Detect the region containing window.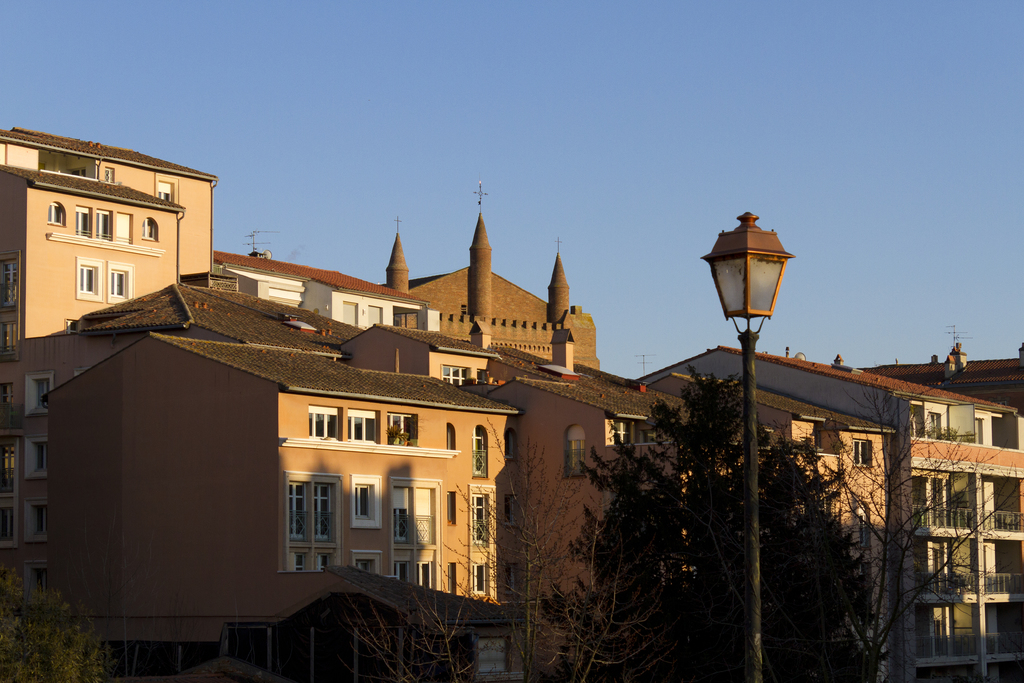
x1=851, y1=440, x2=873, y2=469.
